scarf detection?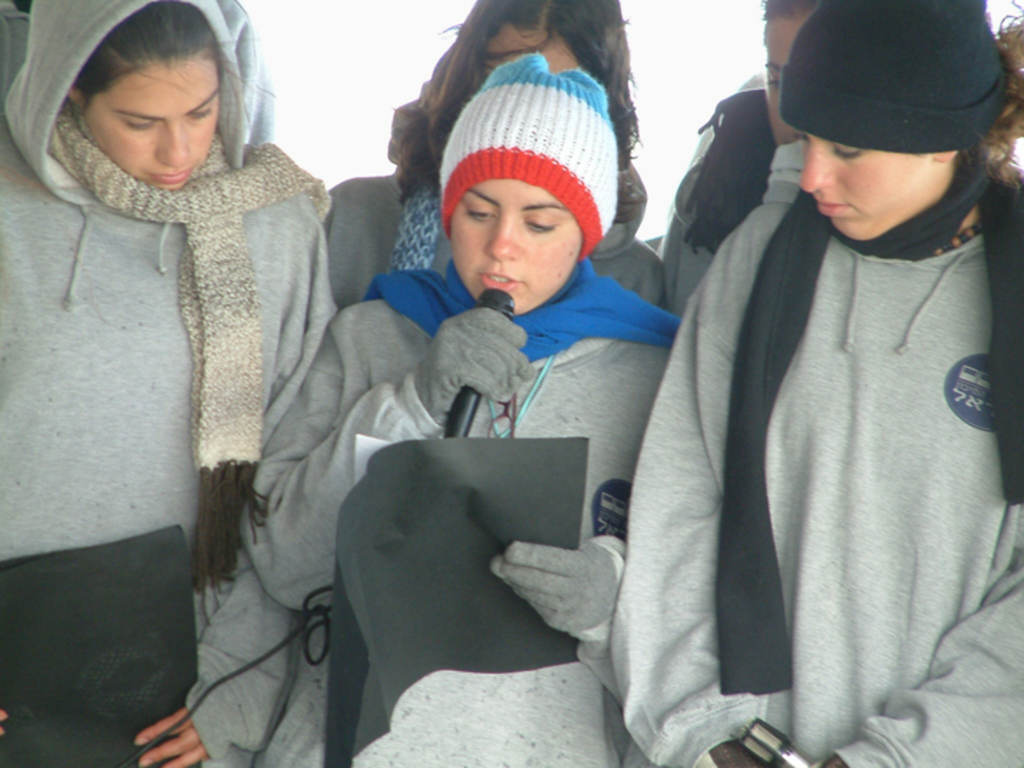
[left=710, top=146, right=1023, bottom=697]
